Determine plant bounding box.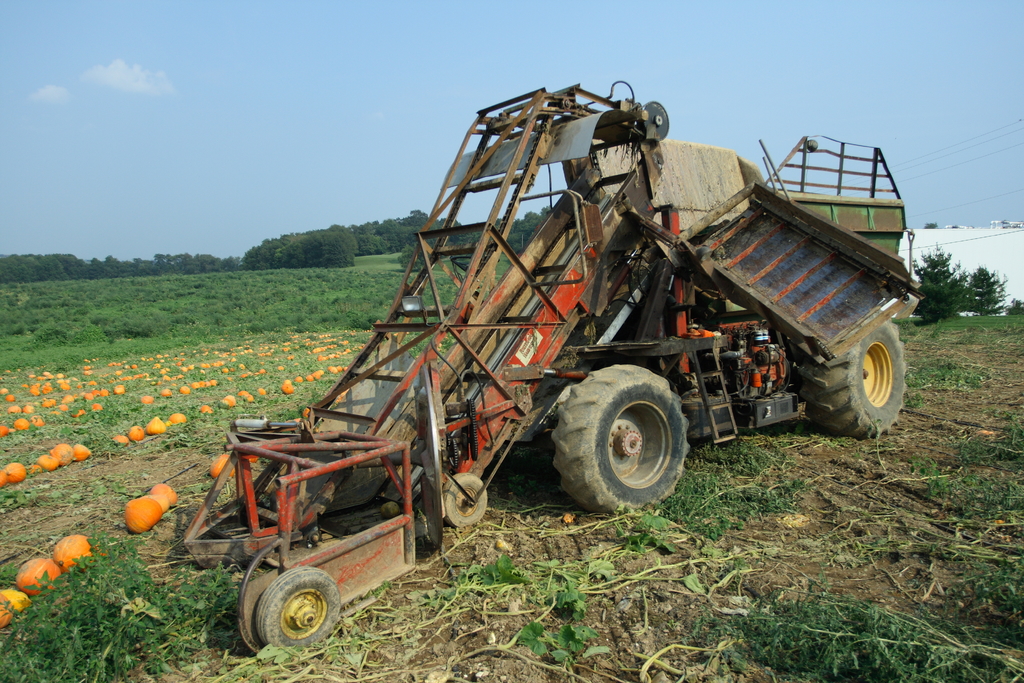
Determined: [905,240,1000,325].
